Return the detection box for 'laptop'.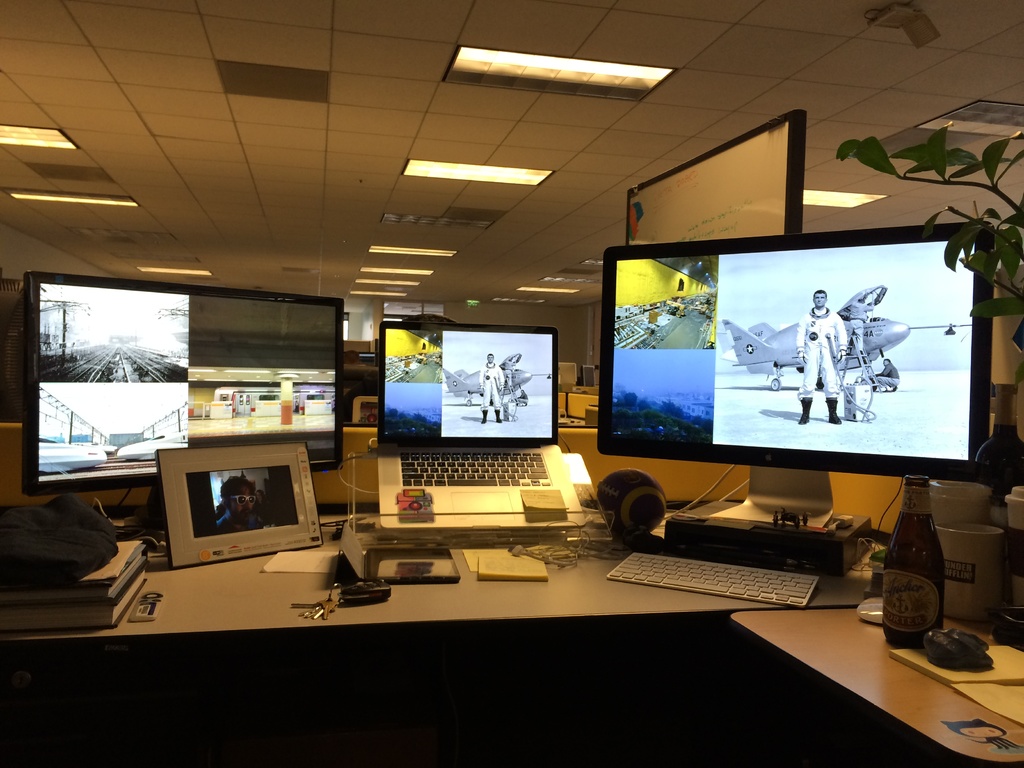
locate(368, 322, 572, 514).
